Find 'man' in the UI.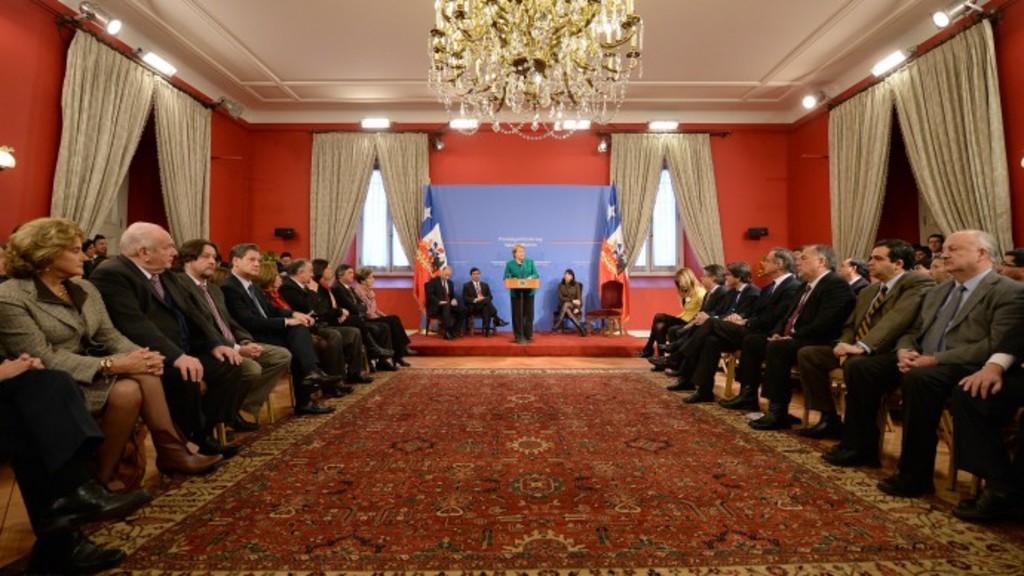
UI element at bbox=[663, 258, 761, 395].
